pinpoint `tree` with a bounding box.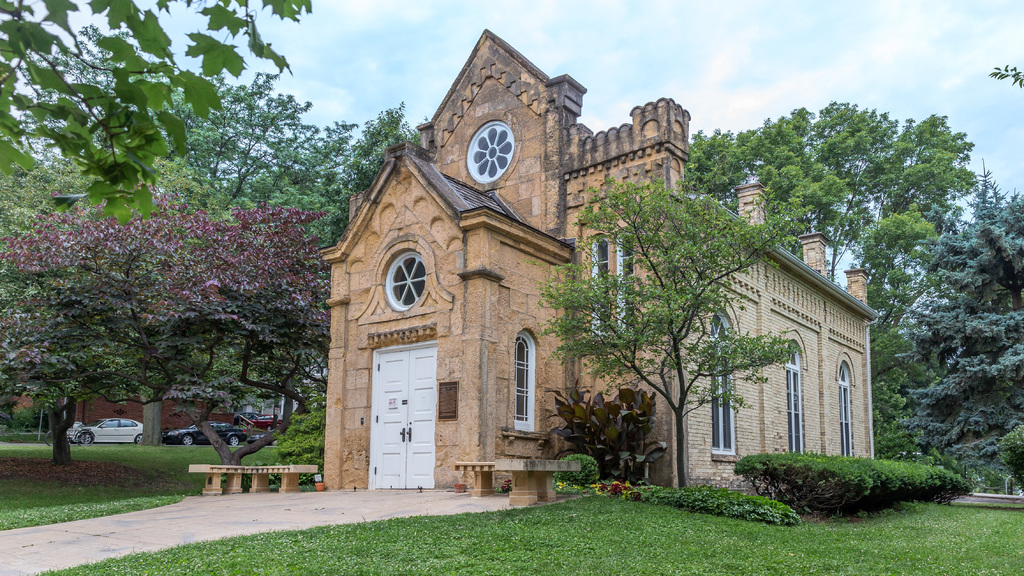
pyautogui.locateOnScreen(269, 101, 429, 249).
